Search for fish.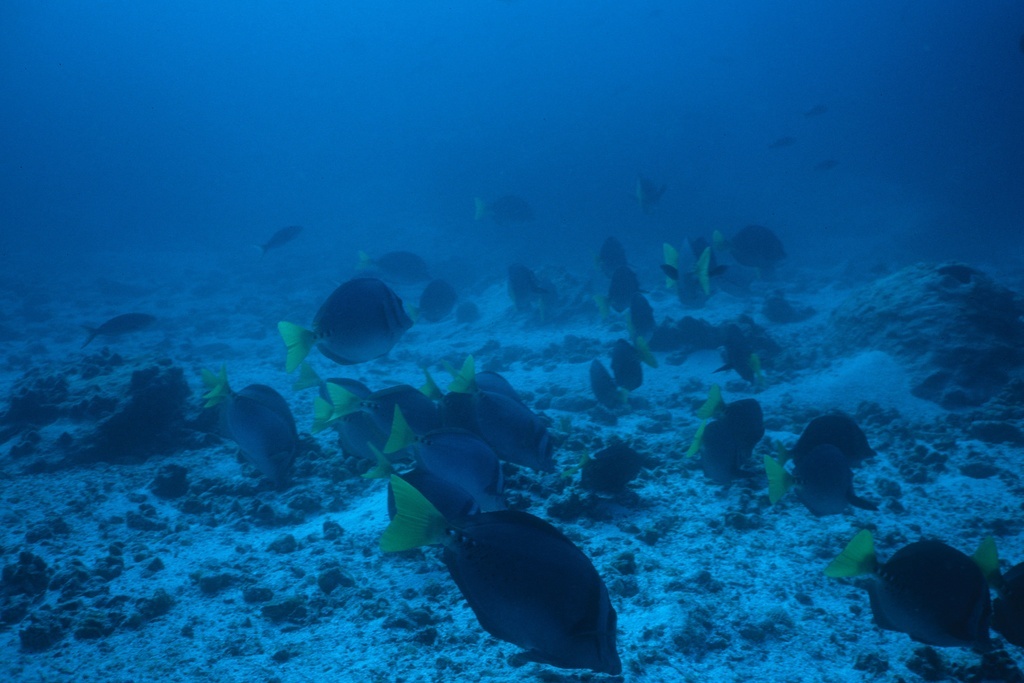
Found at locate(333, 378, 434, 449).
